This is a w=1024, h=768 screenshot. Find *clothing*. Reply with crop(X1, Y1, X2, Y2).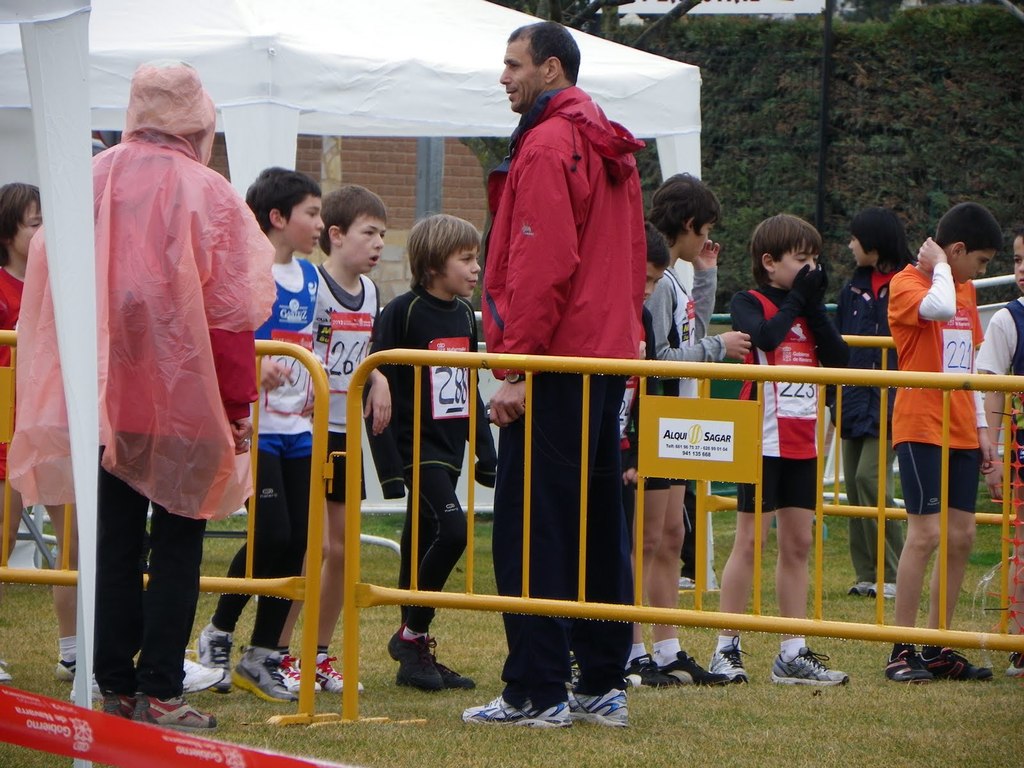
crop(895, 252, 992, 511).
